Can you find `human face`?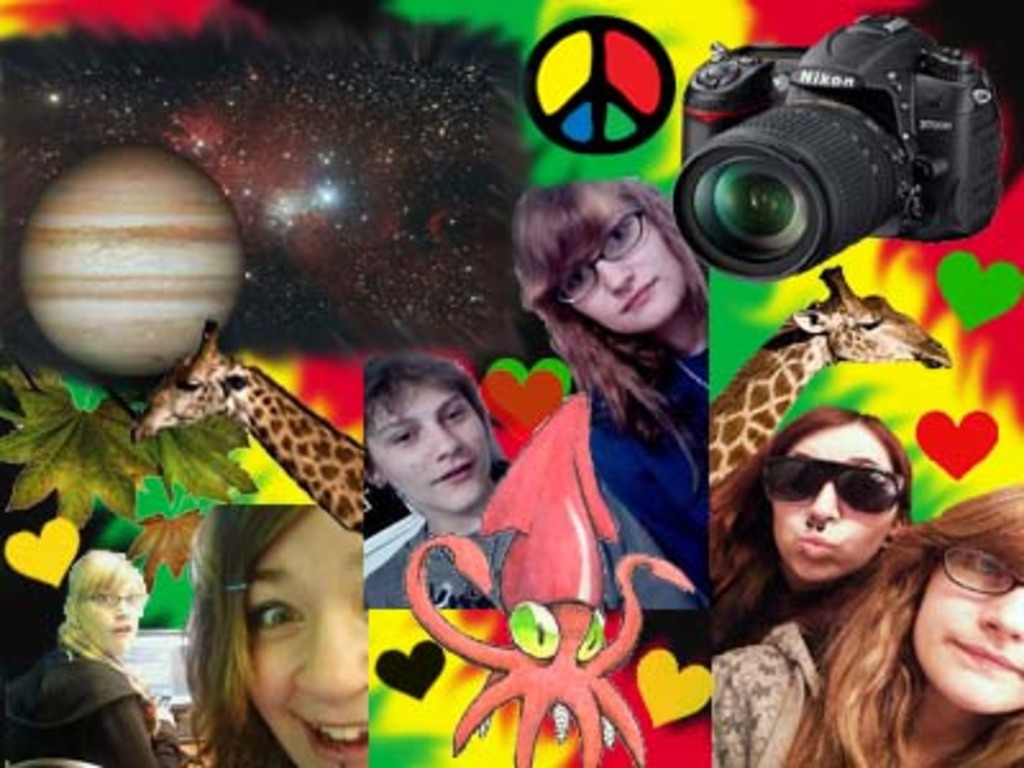
Yes, bounding box: 369, 384, 489, 515.
